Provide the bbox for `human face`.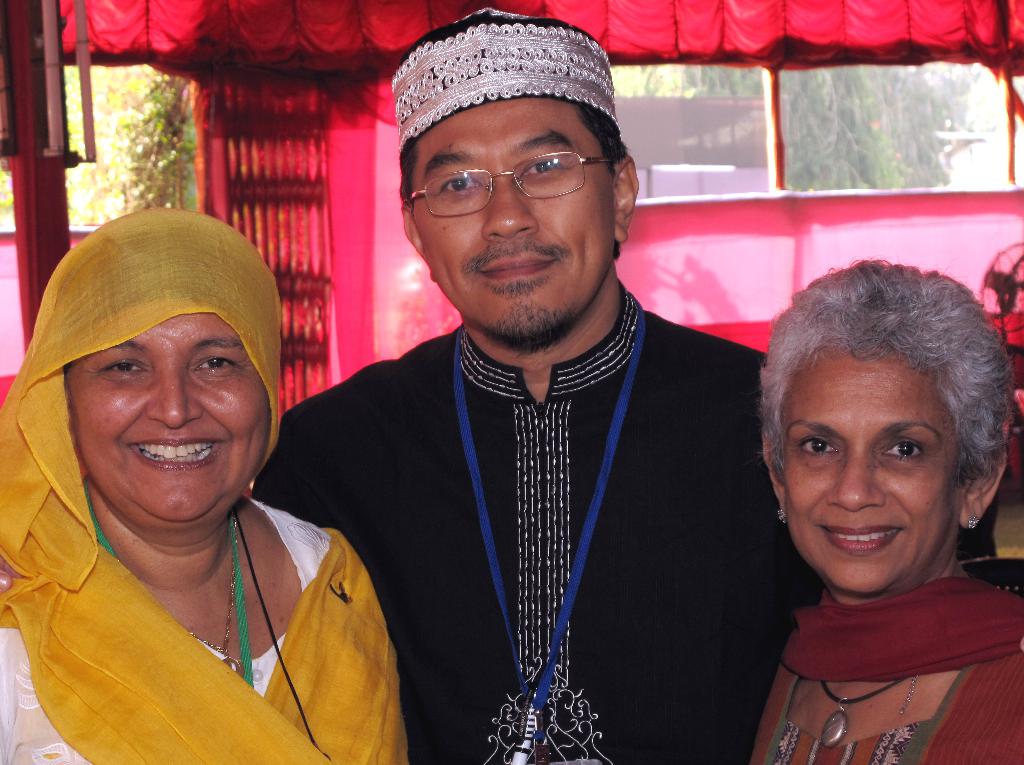
76:312:266:535.
